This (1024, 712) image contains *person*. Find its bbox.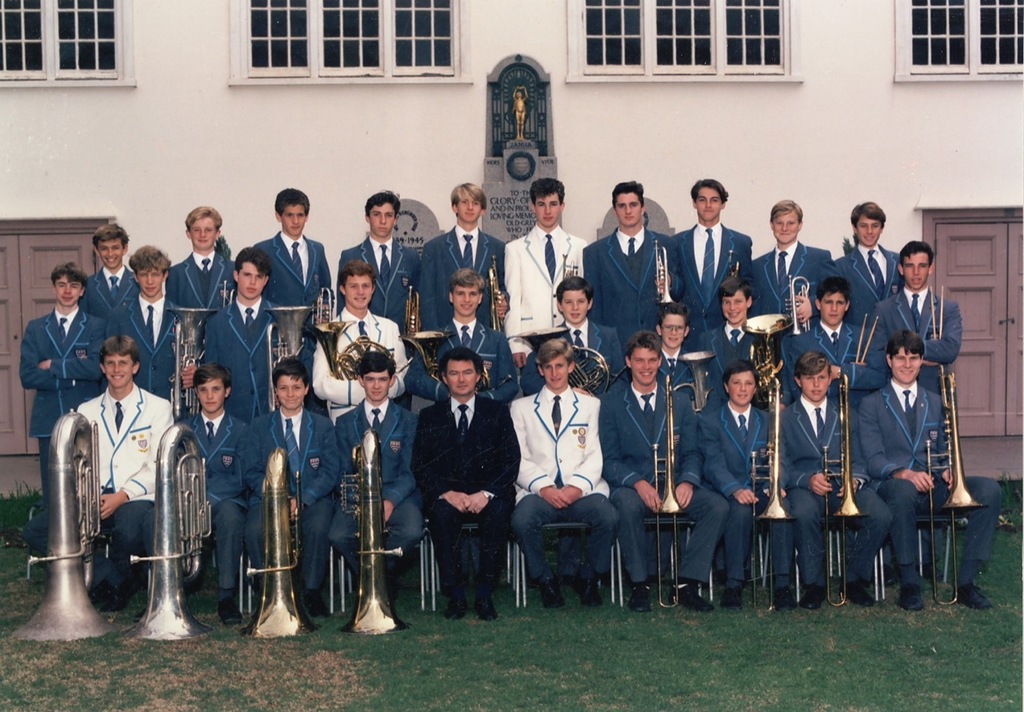
rect(747, 202, 834, 310).
